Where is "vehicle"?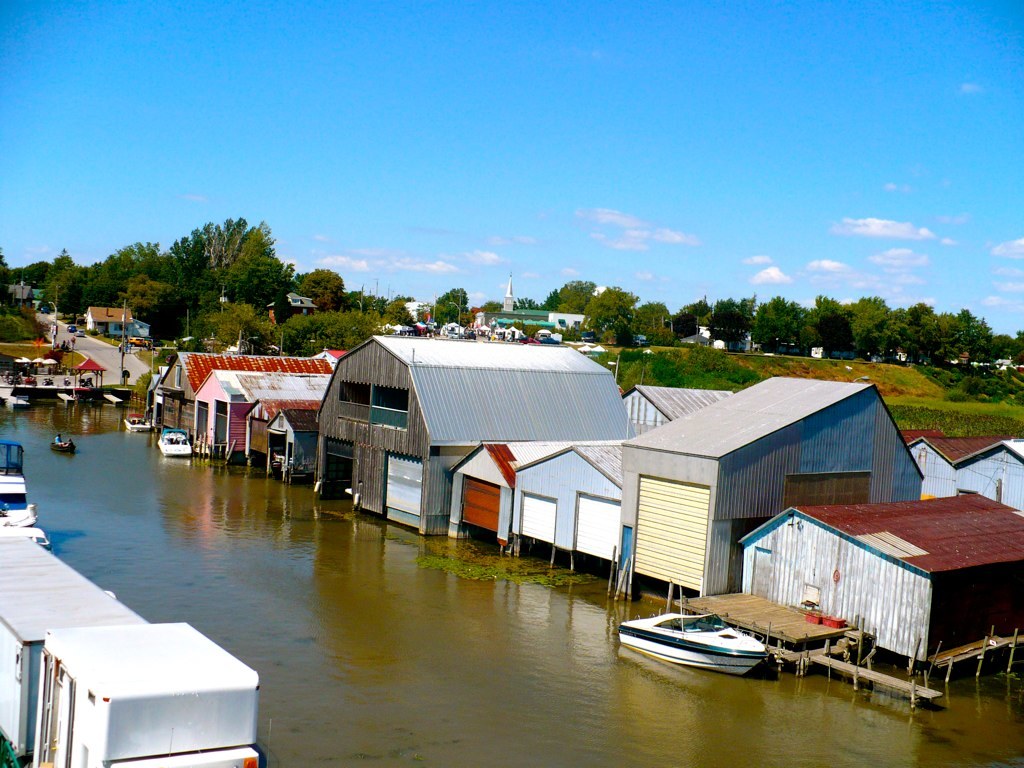
[x1=617, y1=580, x2=771, y2=675].
